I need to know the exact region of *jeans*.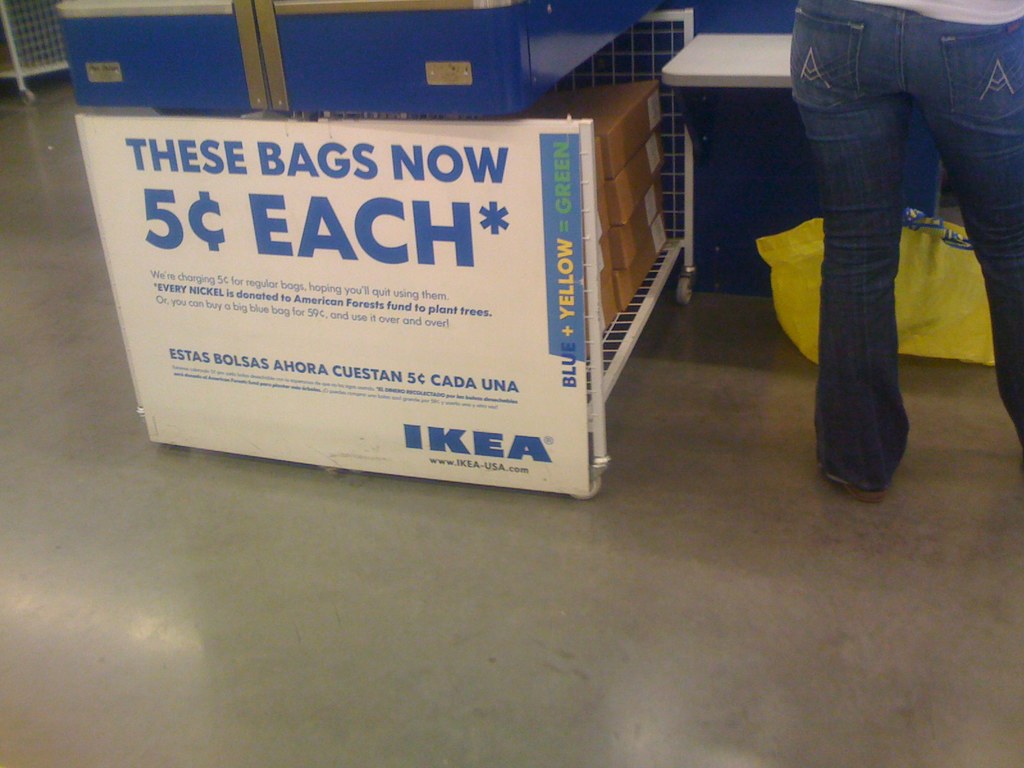
Region: detection(783, 0, 1023, 503).
